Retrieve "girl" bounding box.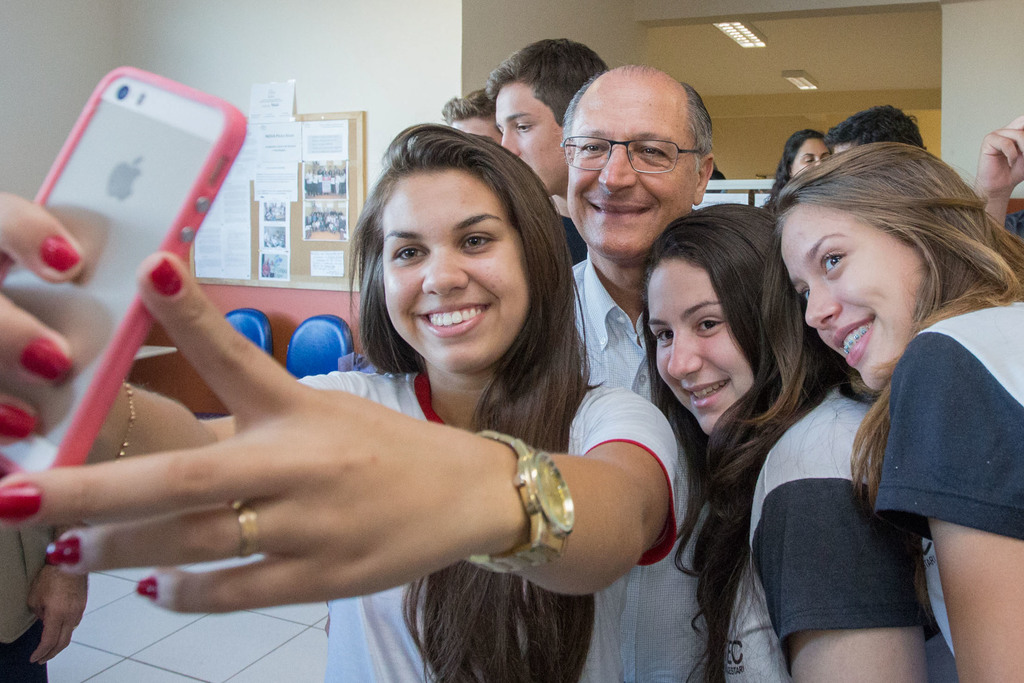
Bounding box: bbox=[649, 202, 955, 682].
